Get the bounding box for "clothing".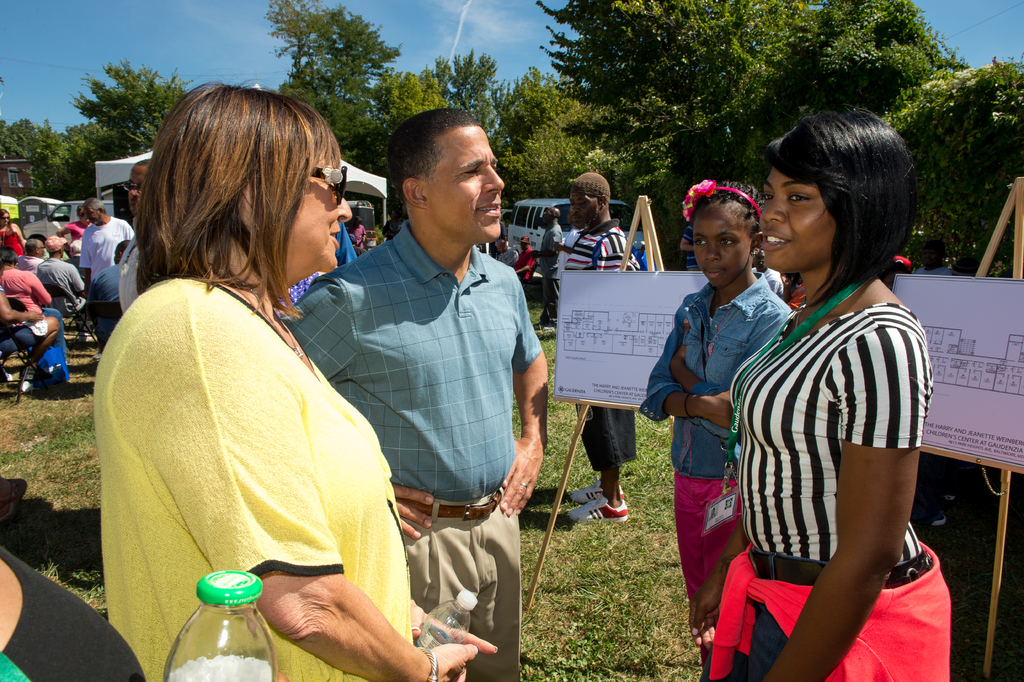
region(536, 221, 565, 328).
